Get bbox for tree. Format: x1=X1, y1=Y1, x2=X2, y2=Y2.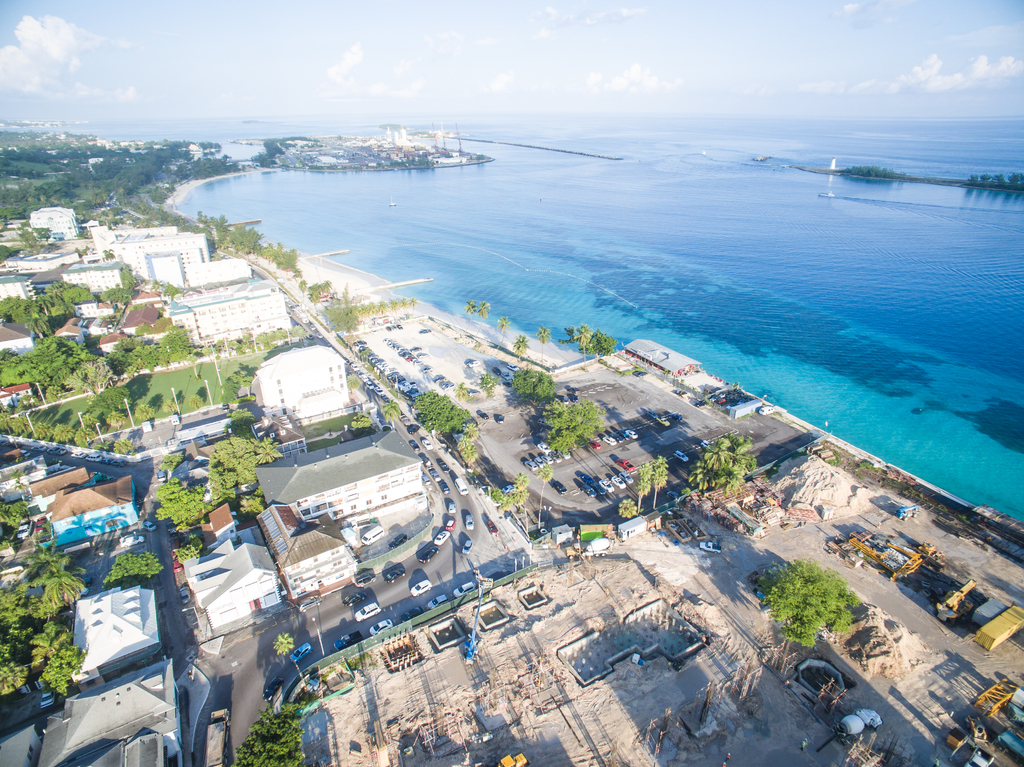
x1=479, y1=379, x2=492, y2=401.
